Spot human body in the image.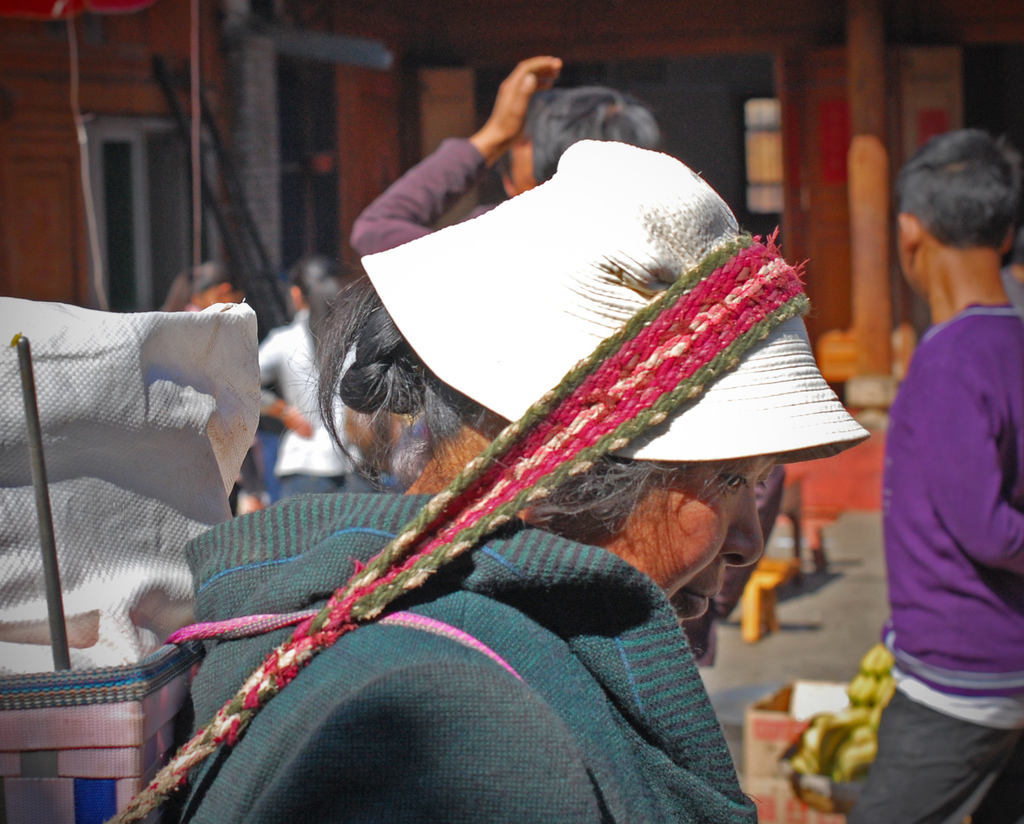
human body found at (183, 140, 869, 823).
